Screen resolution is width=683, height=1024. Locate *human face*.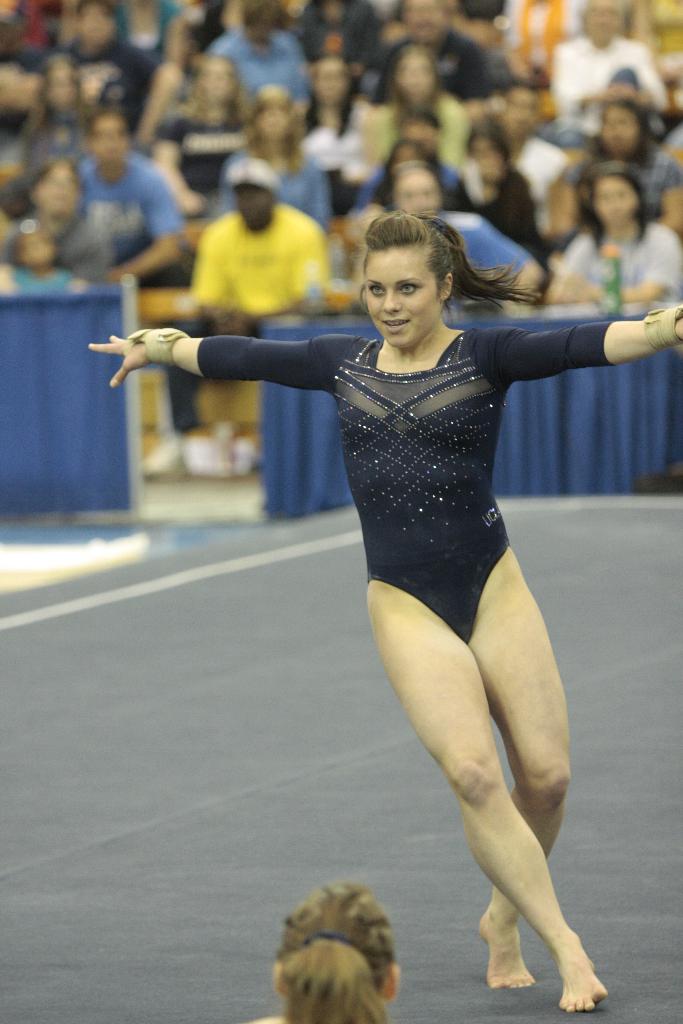
393/172/437/214.
